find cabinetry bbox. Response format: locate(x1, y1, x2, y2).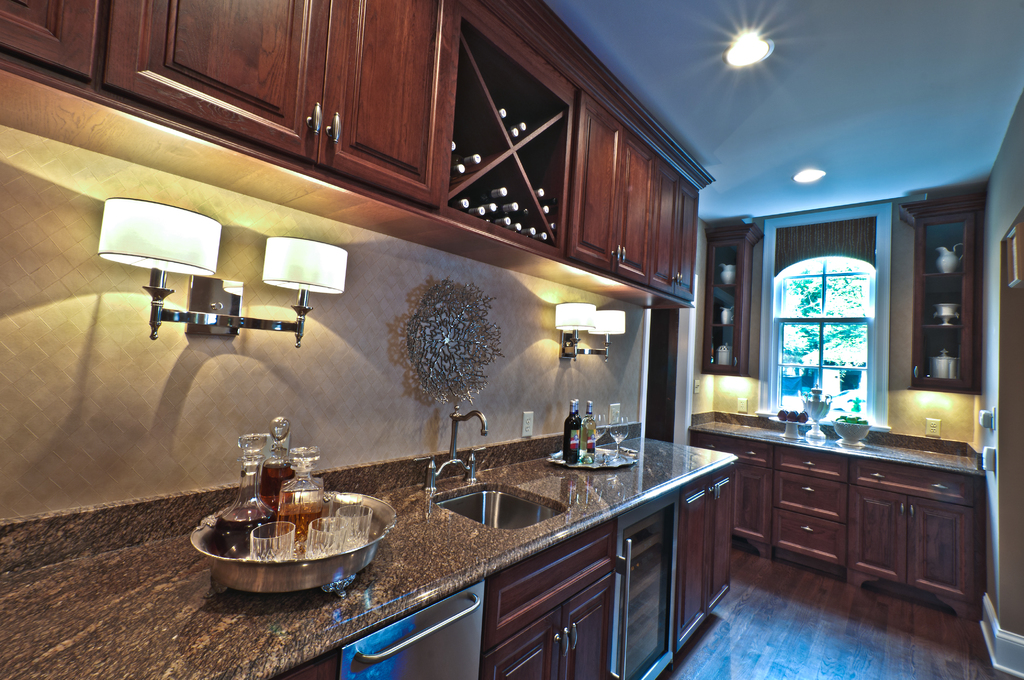
locate(636, 147, 700, 303).
